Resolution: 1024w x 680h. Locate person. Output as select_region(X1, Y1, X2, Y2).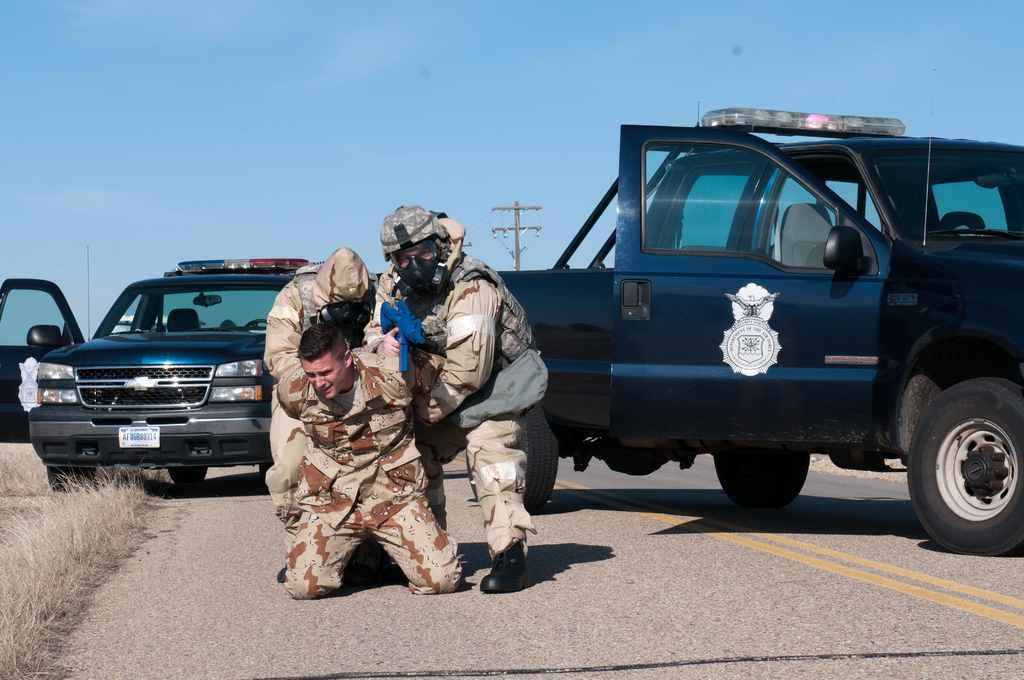
select_region(246, 245, 391, 515).
